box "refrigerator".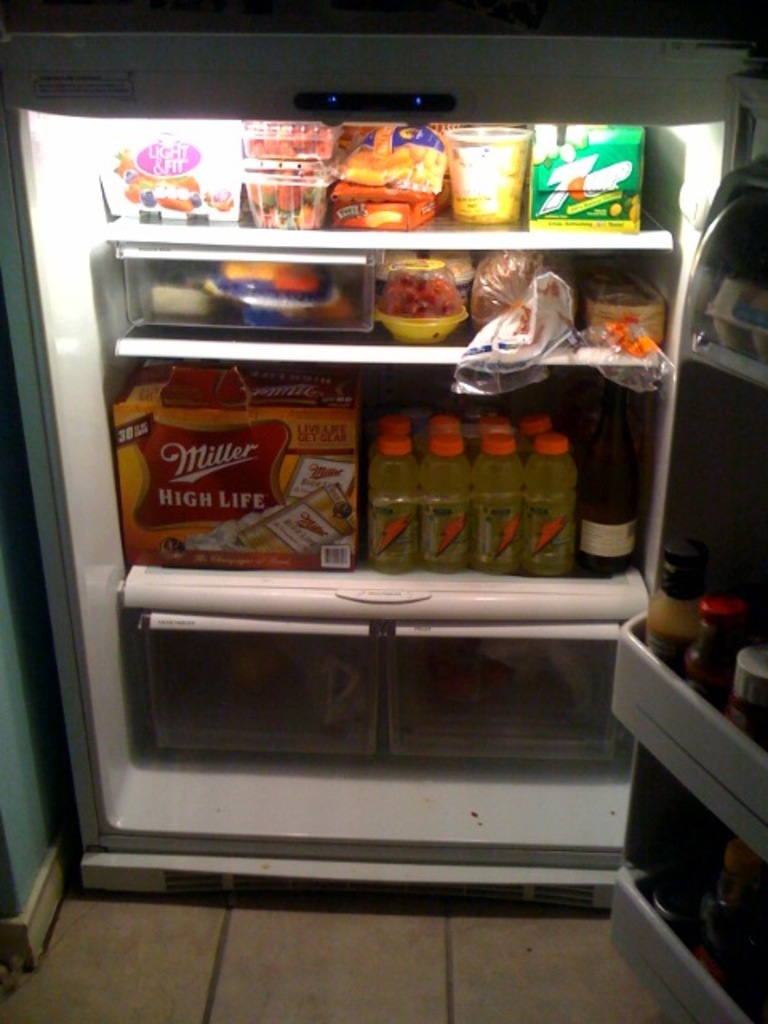
<bbox>0, 0, 766, 1022</bbox>.
